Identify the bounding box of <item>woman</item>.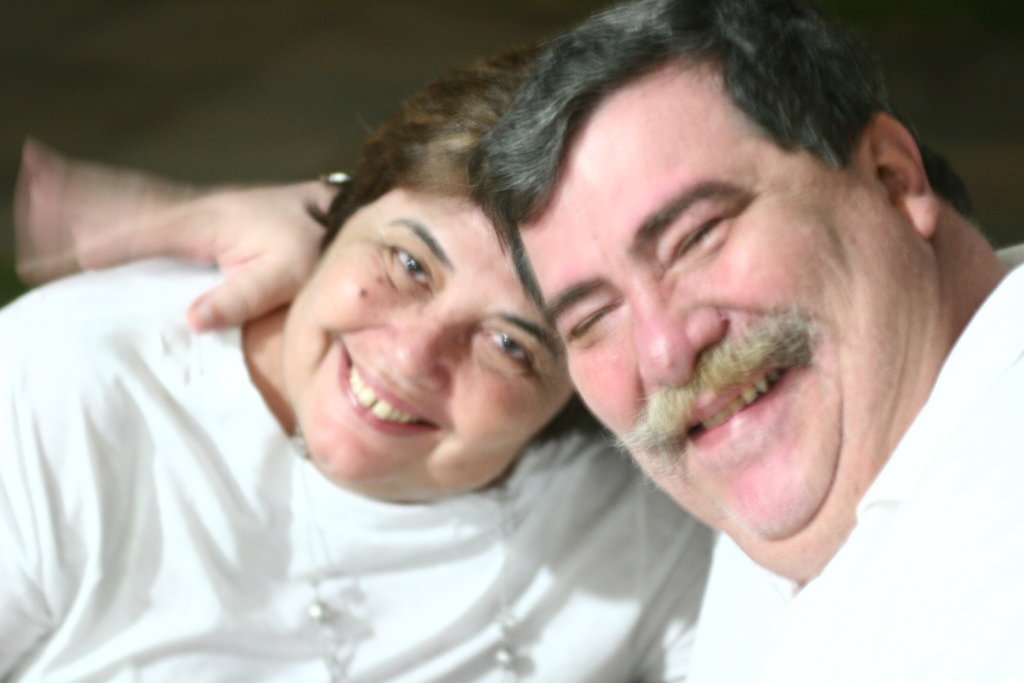
[56, 27, 867, 664].
